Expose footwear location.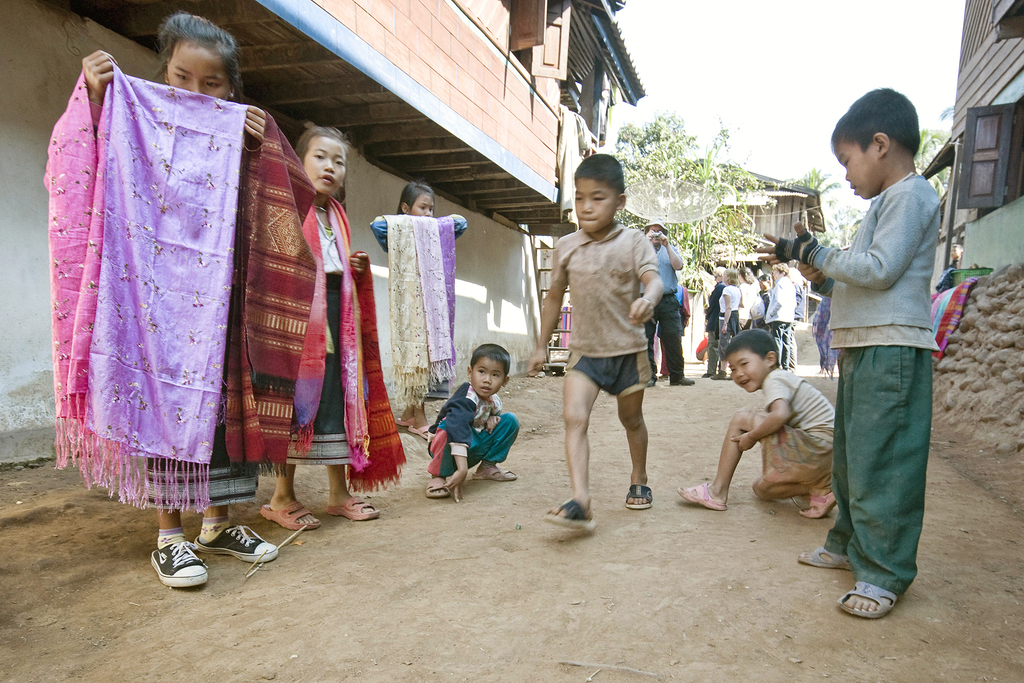
Exposed at 797:548:851:573.
